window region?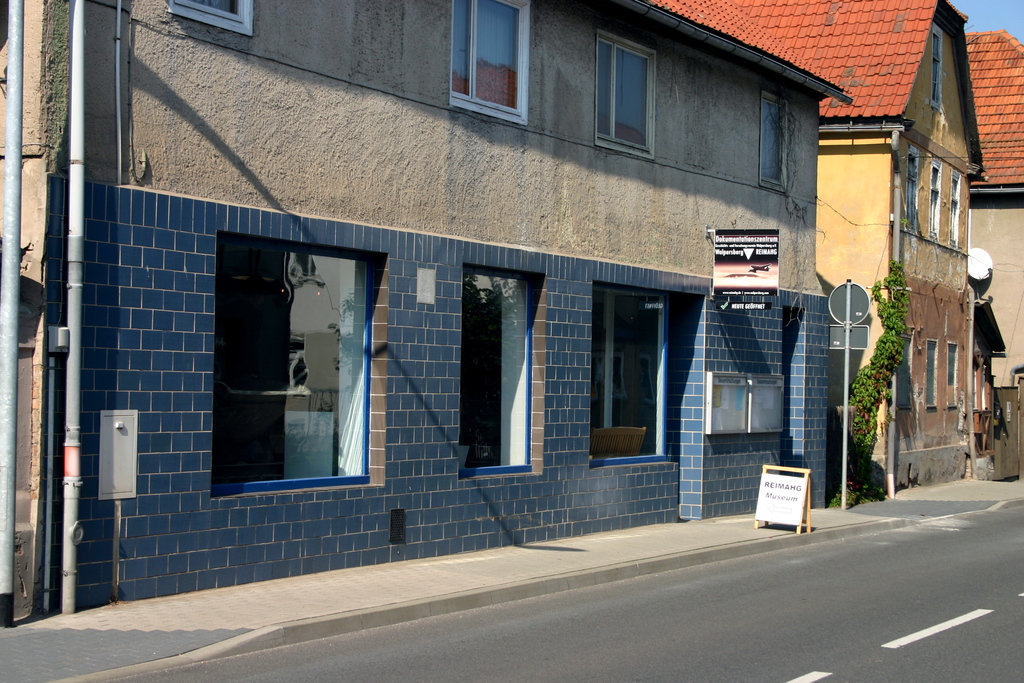
region(453, 0, 536, 115)
